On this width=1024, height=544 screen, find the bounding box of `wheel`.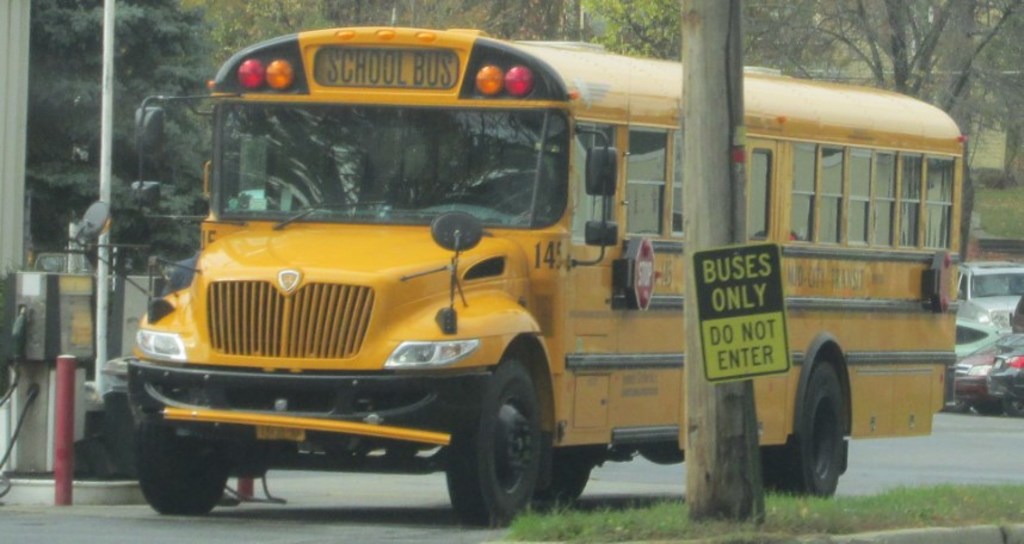
Bounding box: 1008 396 1023 413.
